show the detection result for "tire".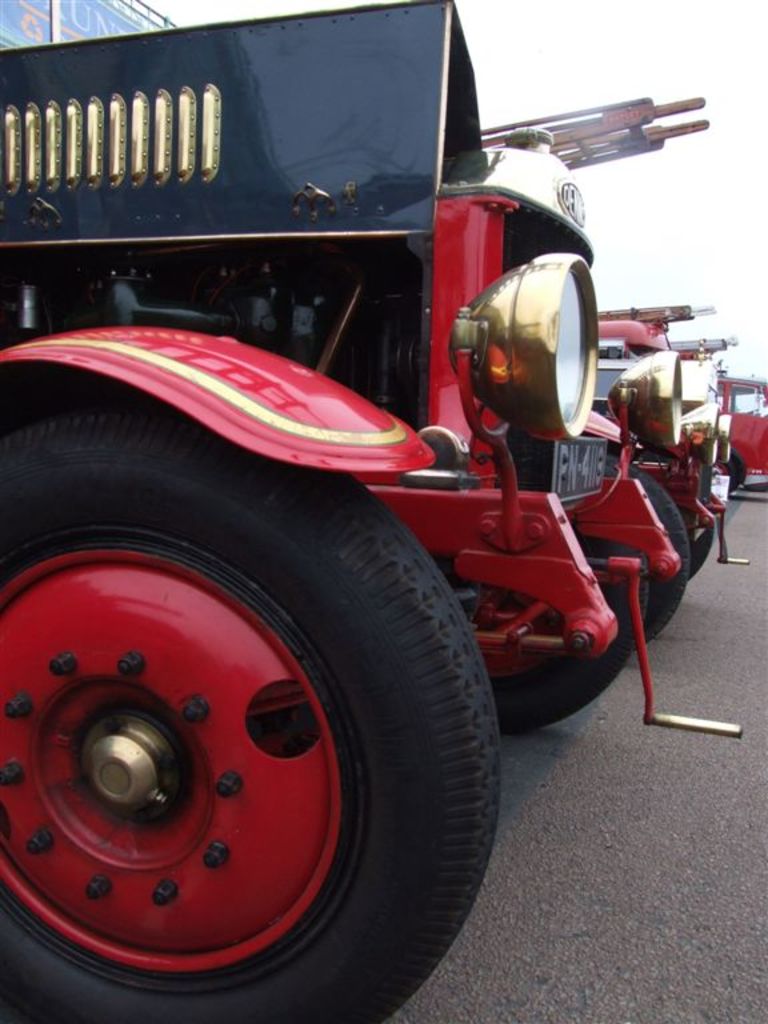
bbox=[437, 559, 649, 736].
